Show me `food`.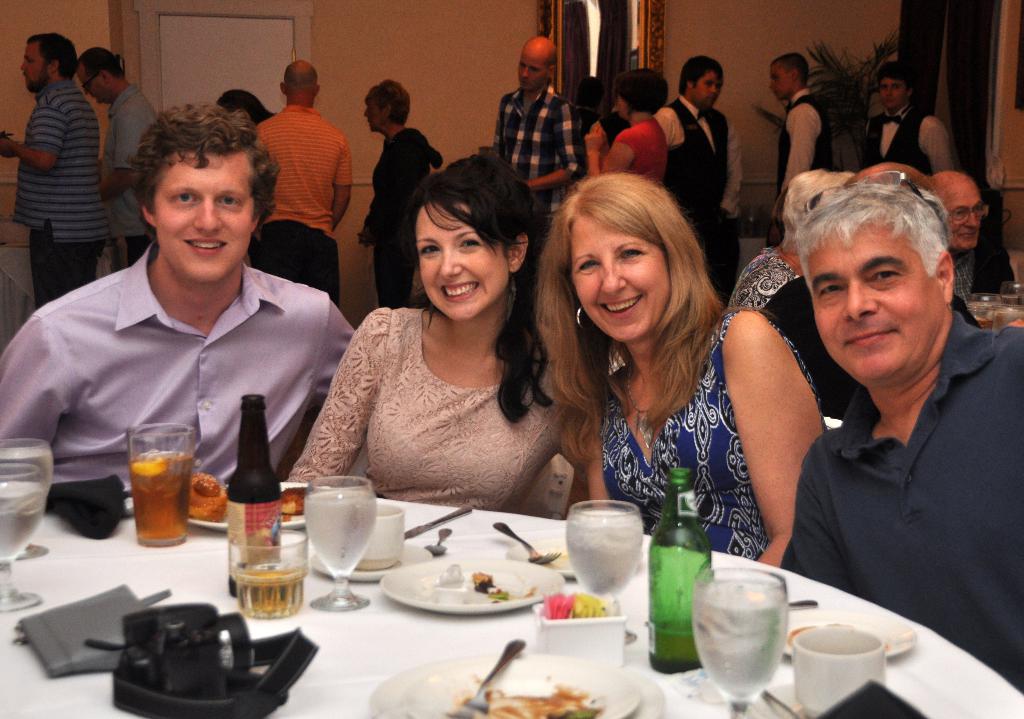
`food` is here: box(468, 567, 509, 606).
